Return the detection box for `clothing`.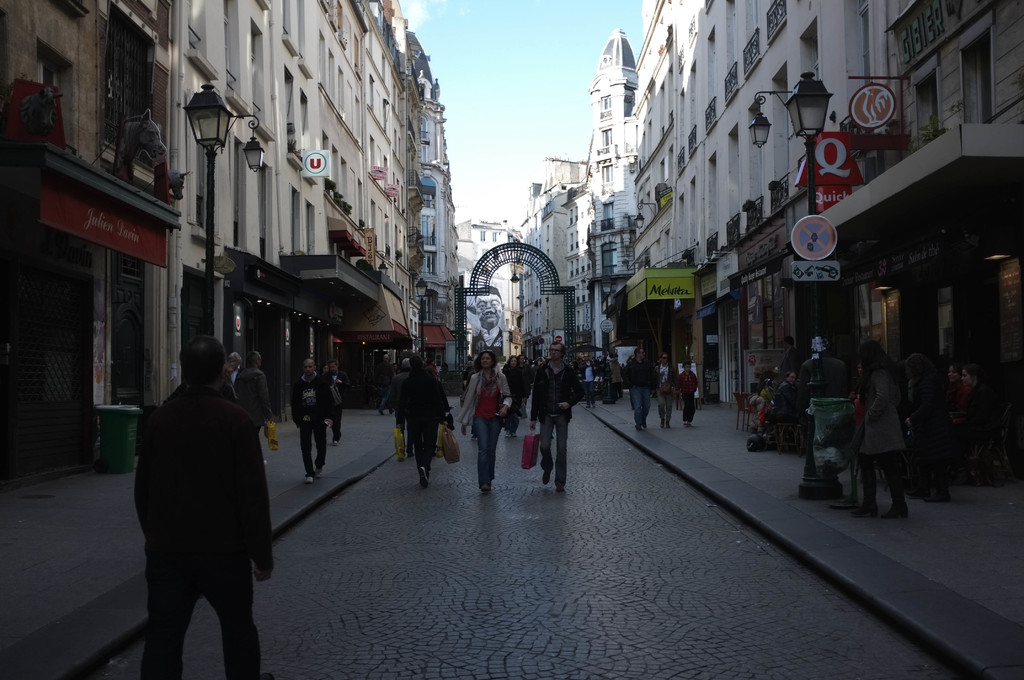
<bbox>229, 367, 273, 403</bbox>.
